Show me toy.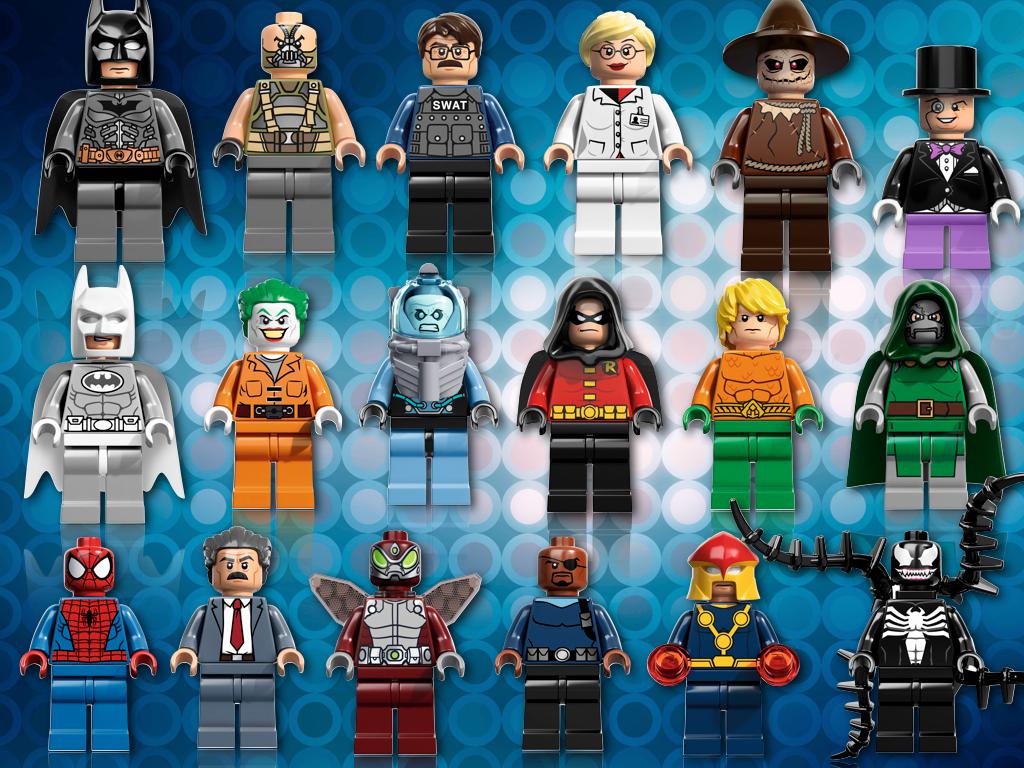
toy is here: (x1=516, y1=278, x2=666, y2=515).
